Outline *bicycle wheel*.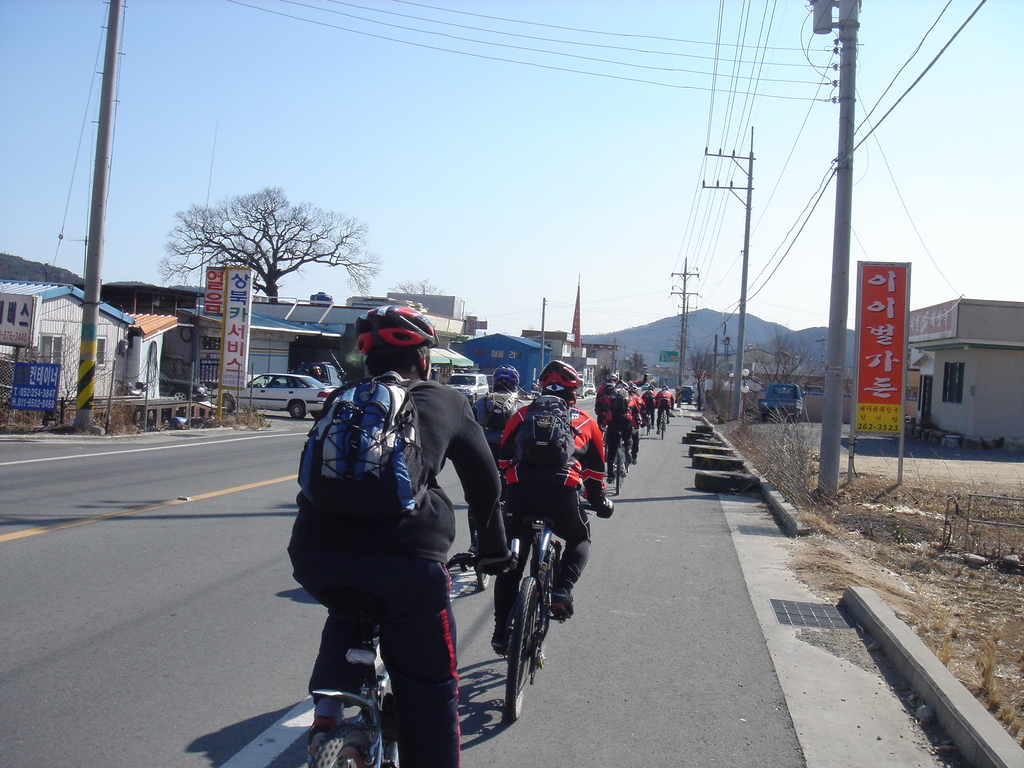
Outline: <bbox>504, 579, 545, 719</bbox>.
